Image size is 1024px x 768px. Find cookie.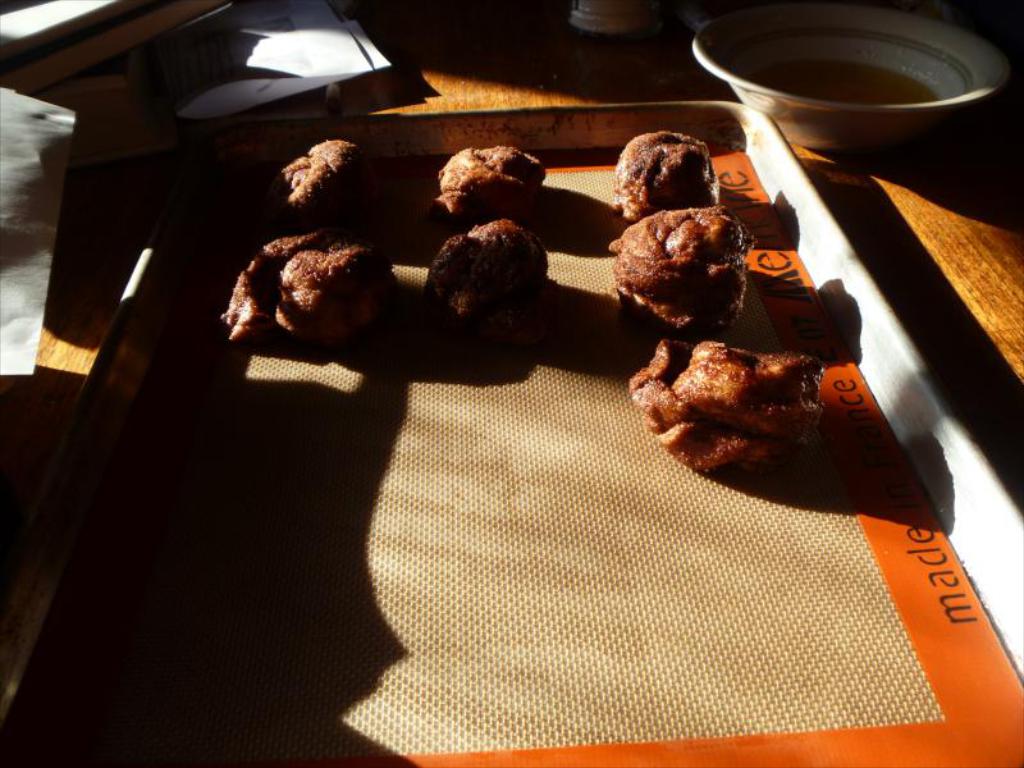
{"left": 603, "top": 205, "right": 754, "bottom": 342}.
